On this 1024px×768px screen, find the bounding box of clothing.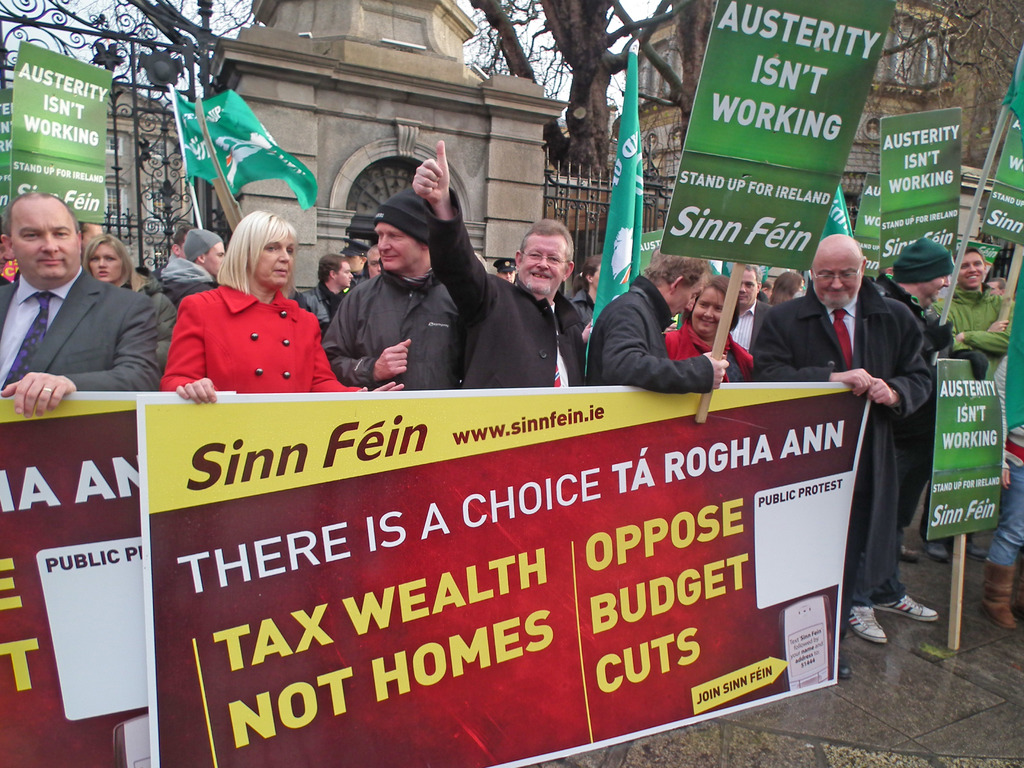
Bounding box: [left=288, top=278, right=330, bottom=341].
